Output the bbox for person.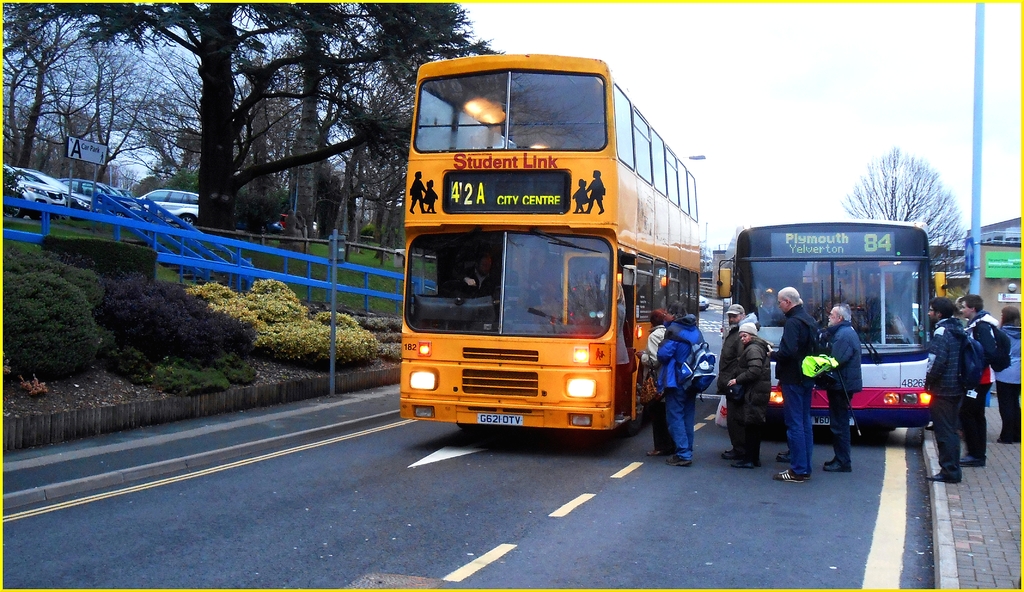
(left=570, top=179, right=588, bottom=210).
